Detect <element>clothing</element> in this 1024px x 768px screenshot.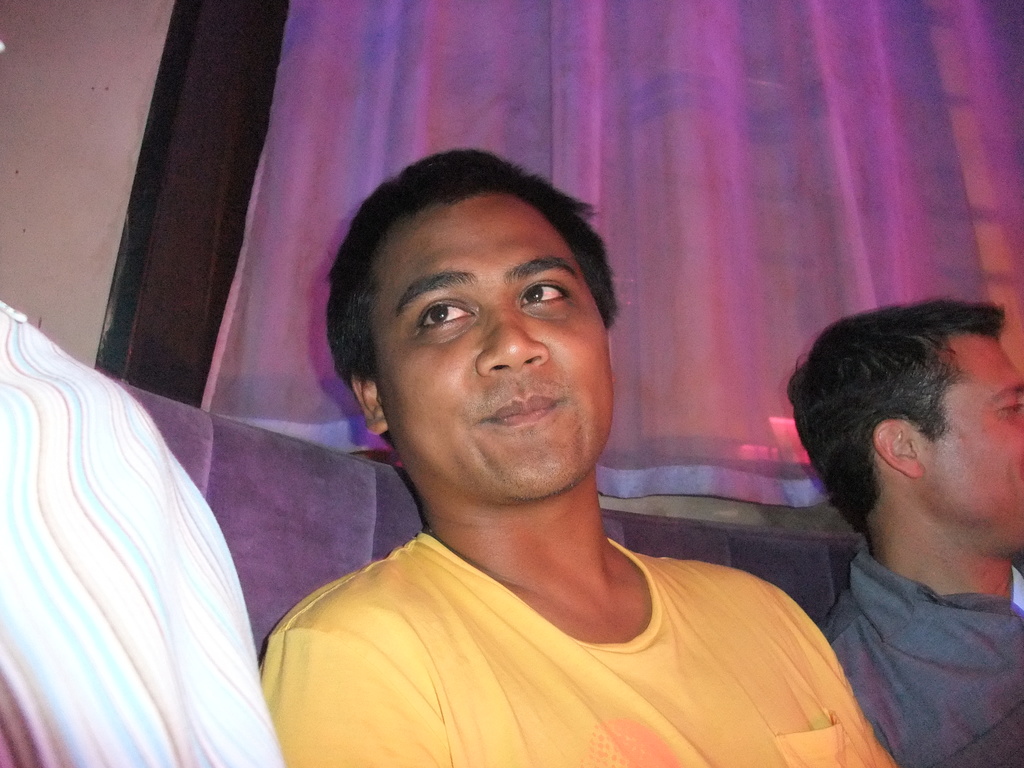
Detection: crop(826, 541, 1023, 767).
